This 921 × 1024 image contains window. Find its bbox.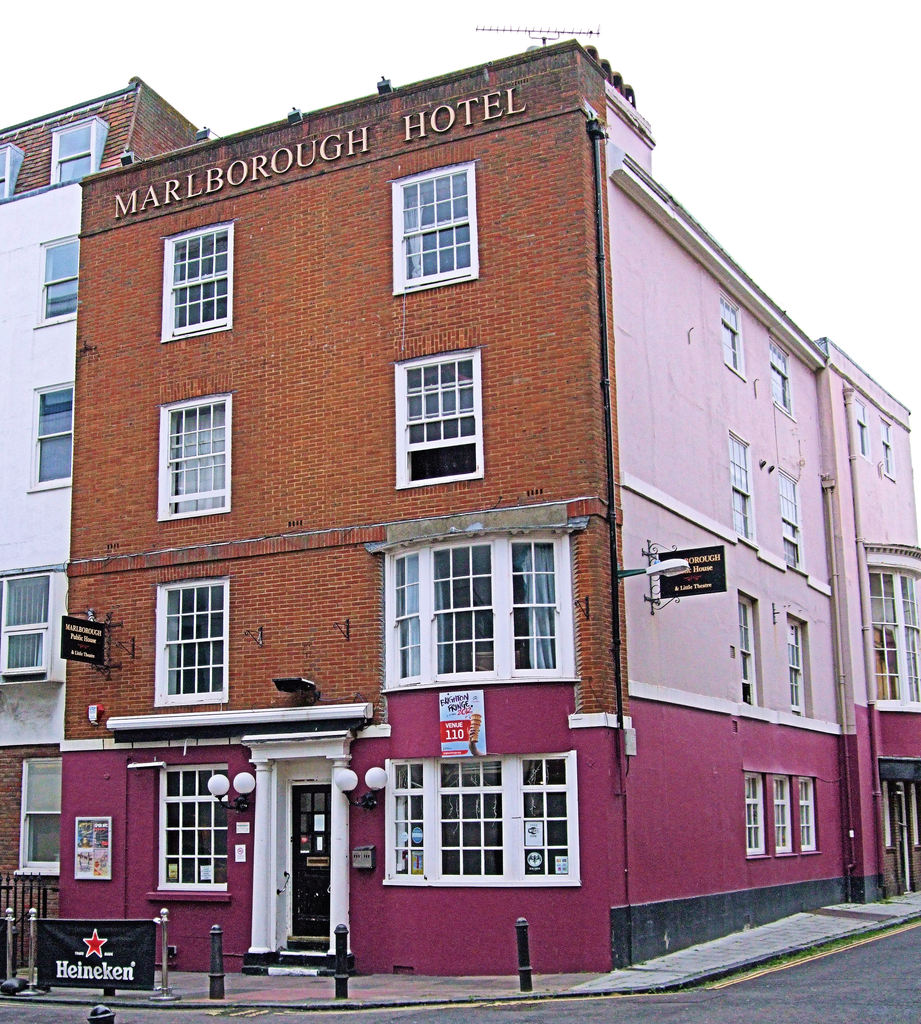
left=392, top=550, right=418, bottom=681.
